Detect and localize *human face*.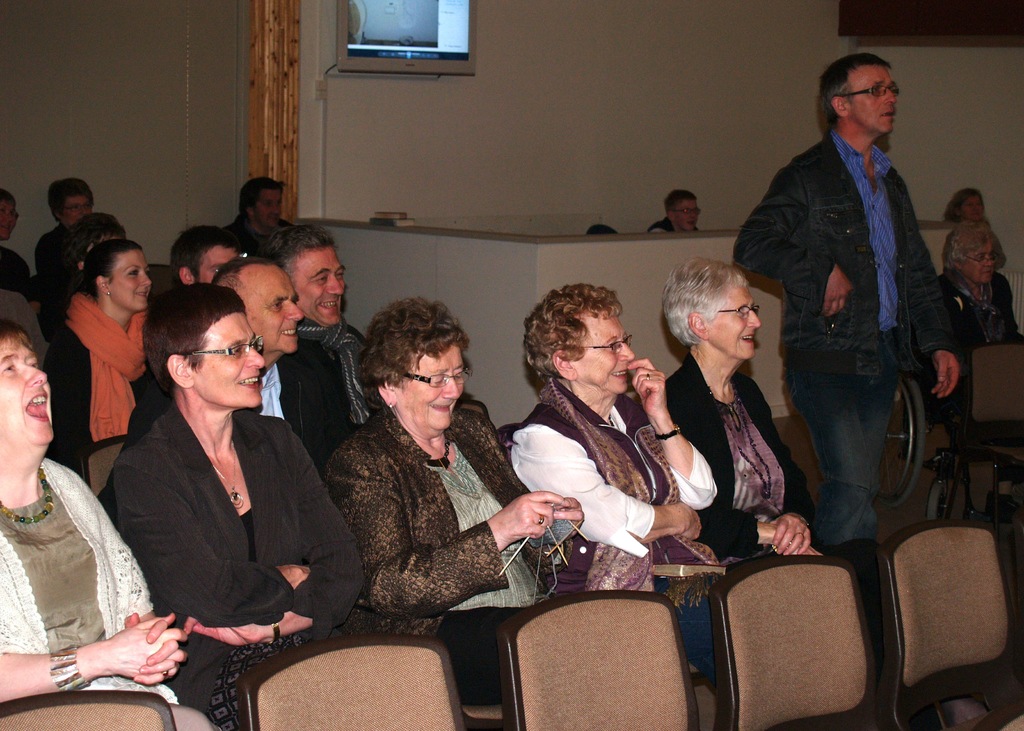
Localized at (575, 315, 636, 393).
